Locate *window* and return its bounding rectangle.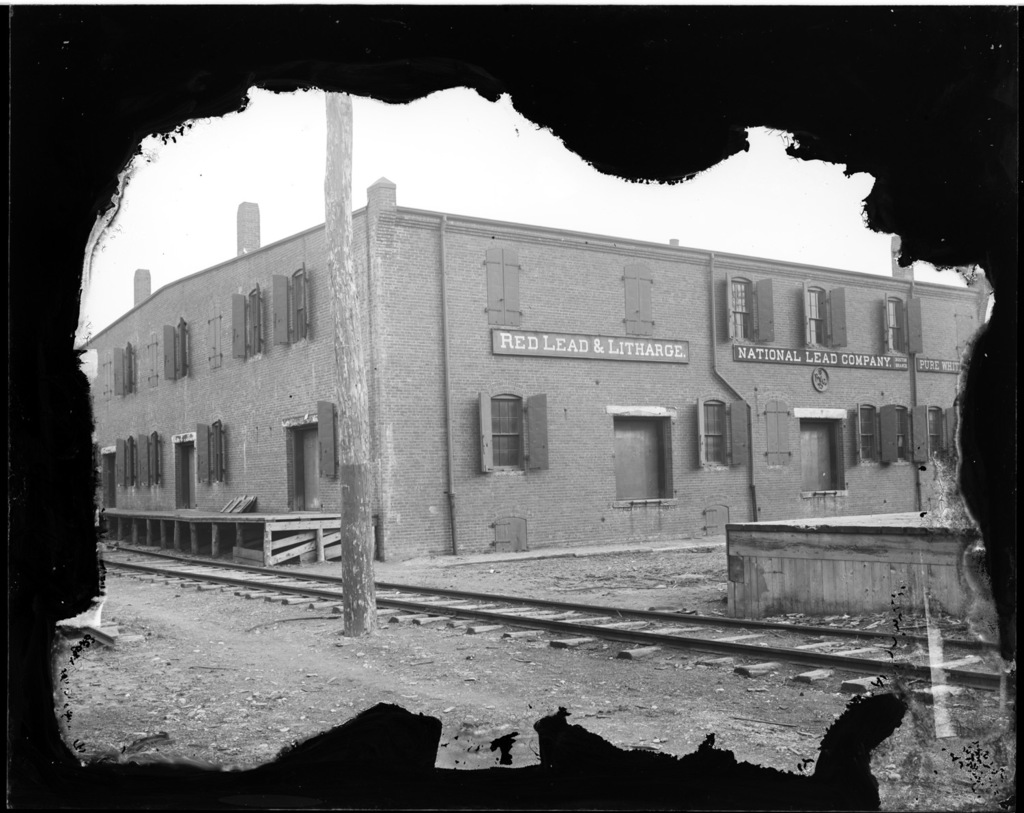
detection(726, 261, 771, 356).
